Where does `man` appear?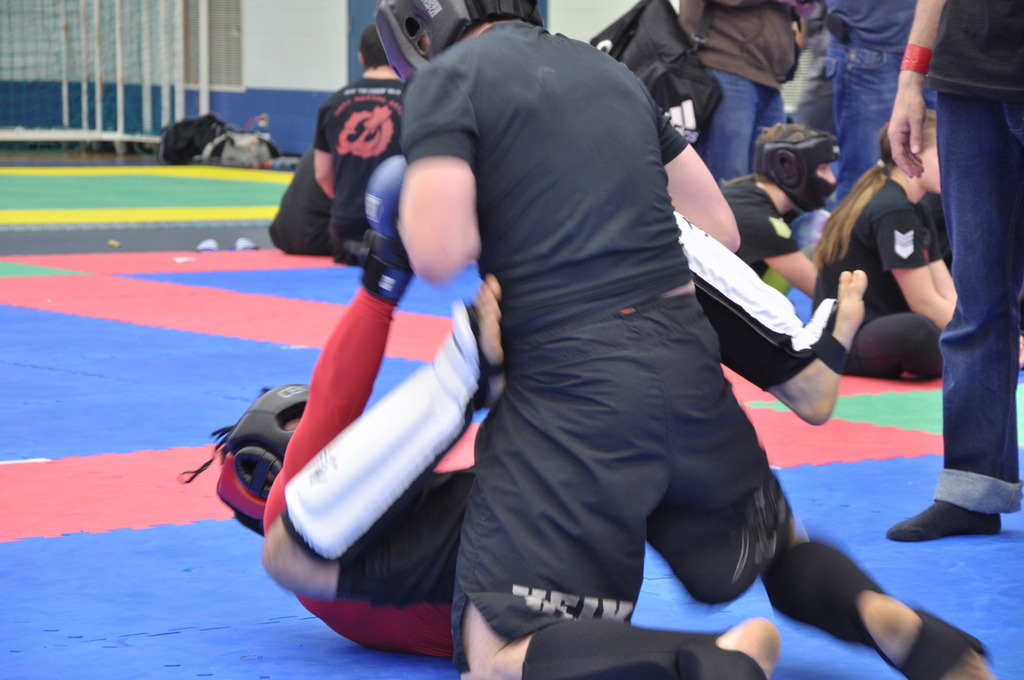
Appears at rect(718, 127, 856, 312).
